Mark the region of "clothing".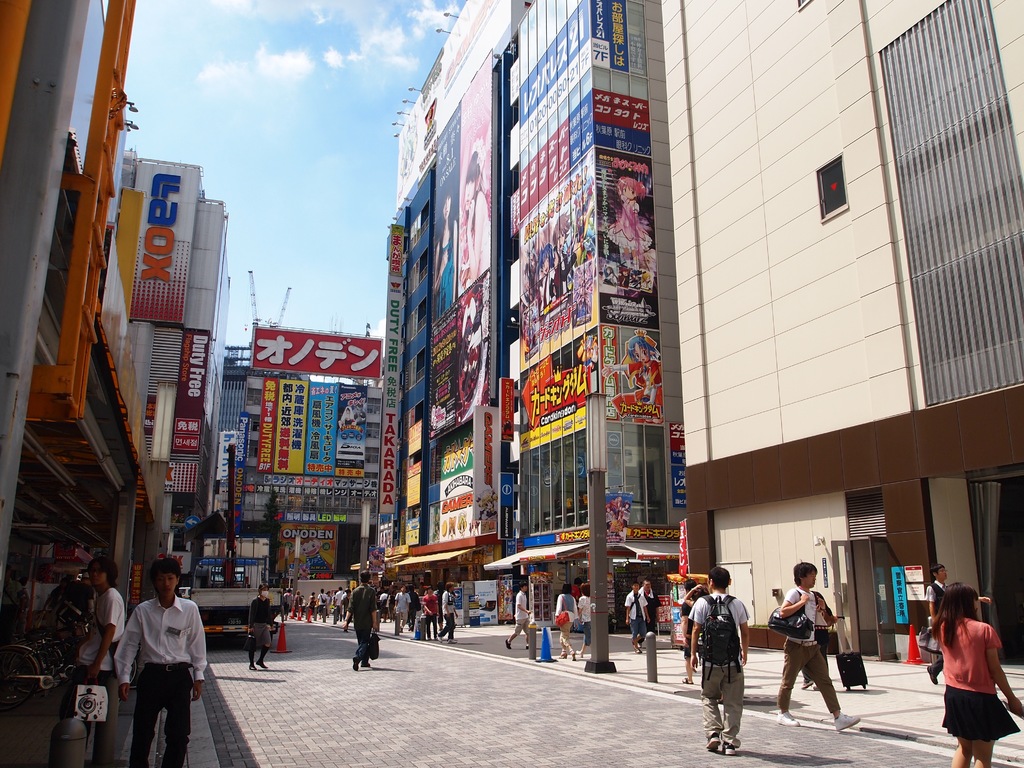
Region: box=[340, 406, 358, 425].
